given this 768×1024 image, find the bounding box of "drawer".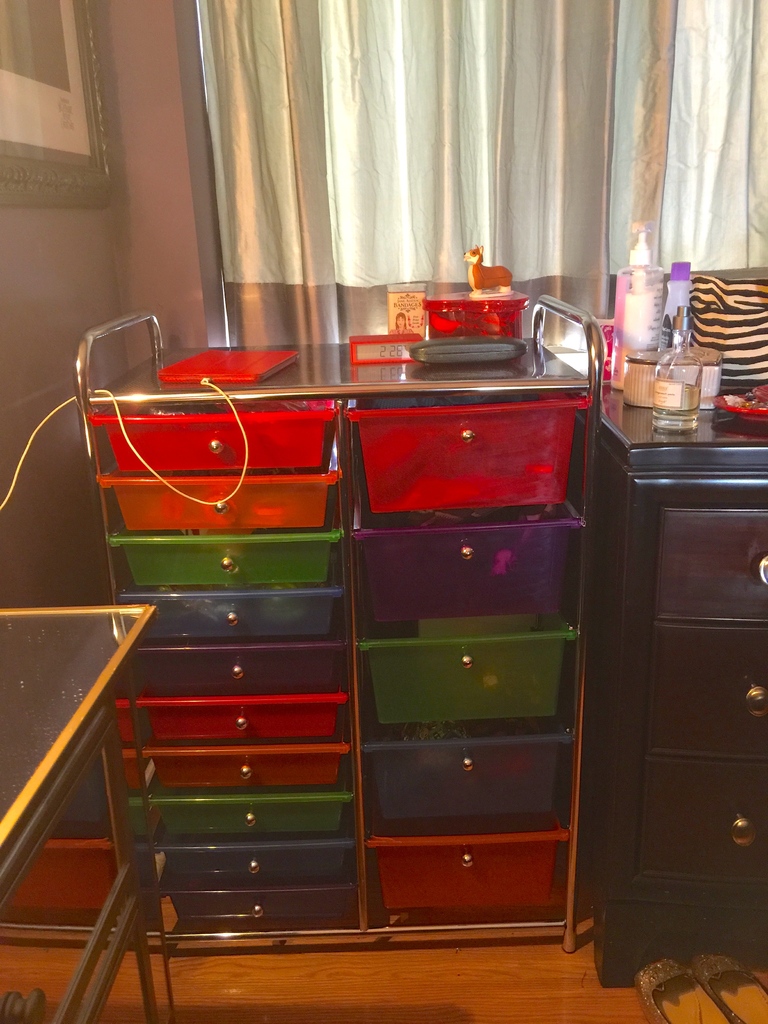
x1=344, y1=393, x2=597, y2=515.
